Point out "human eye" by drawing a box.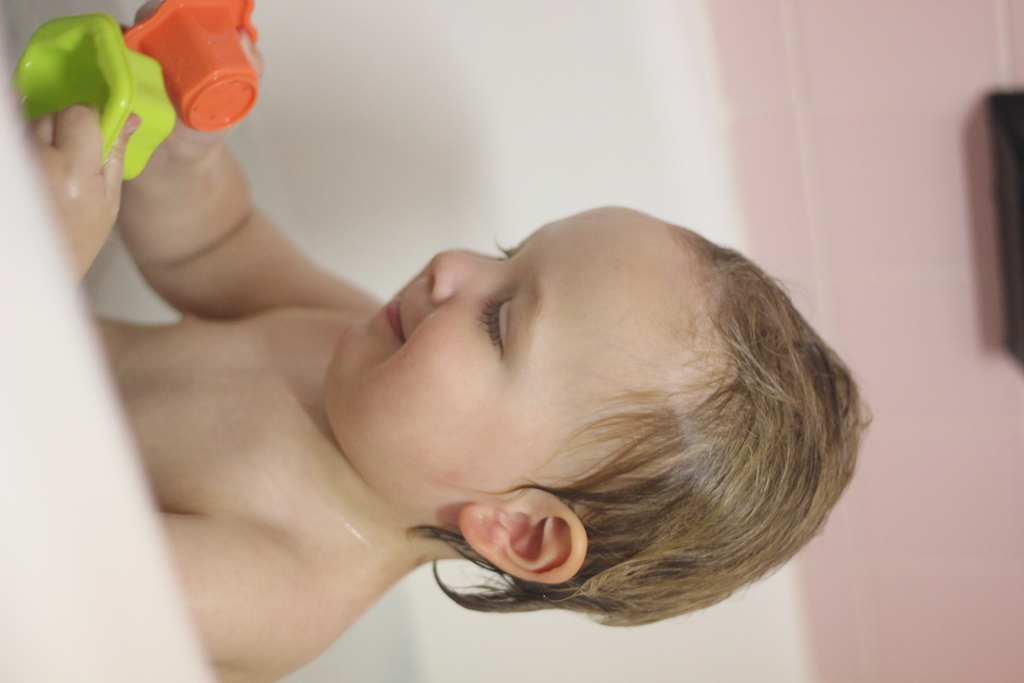
[476, 293, 514, 349].
